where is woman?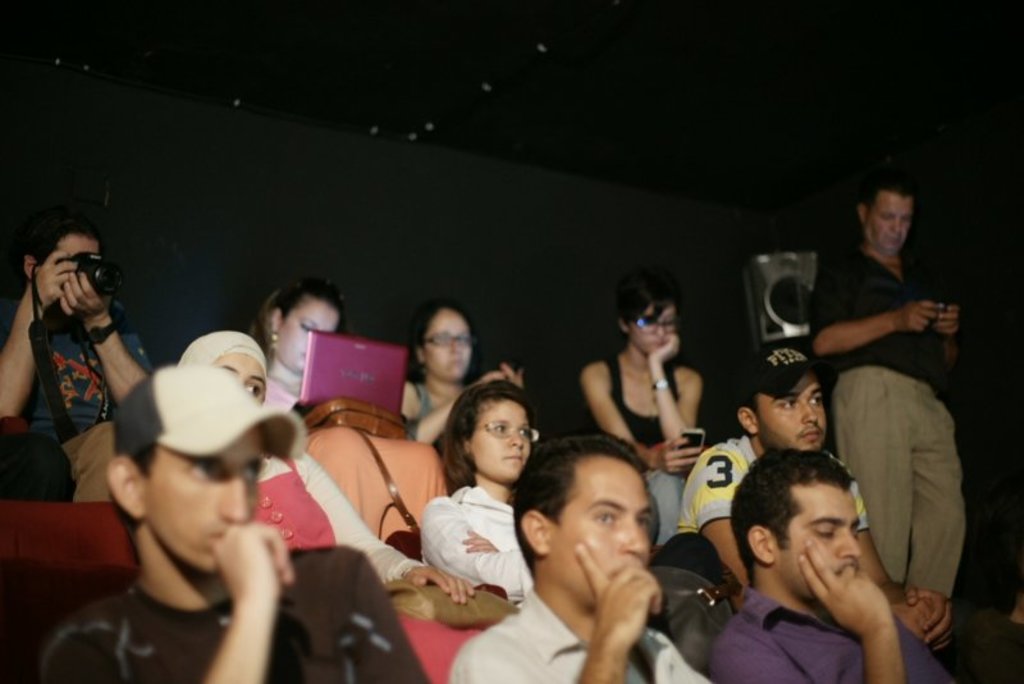
Rect(422, 374, 549, 603).
